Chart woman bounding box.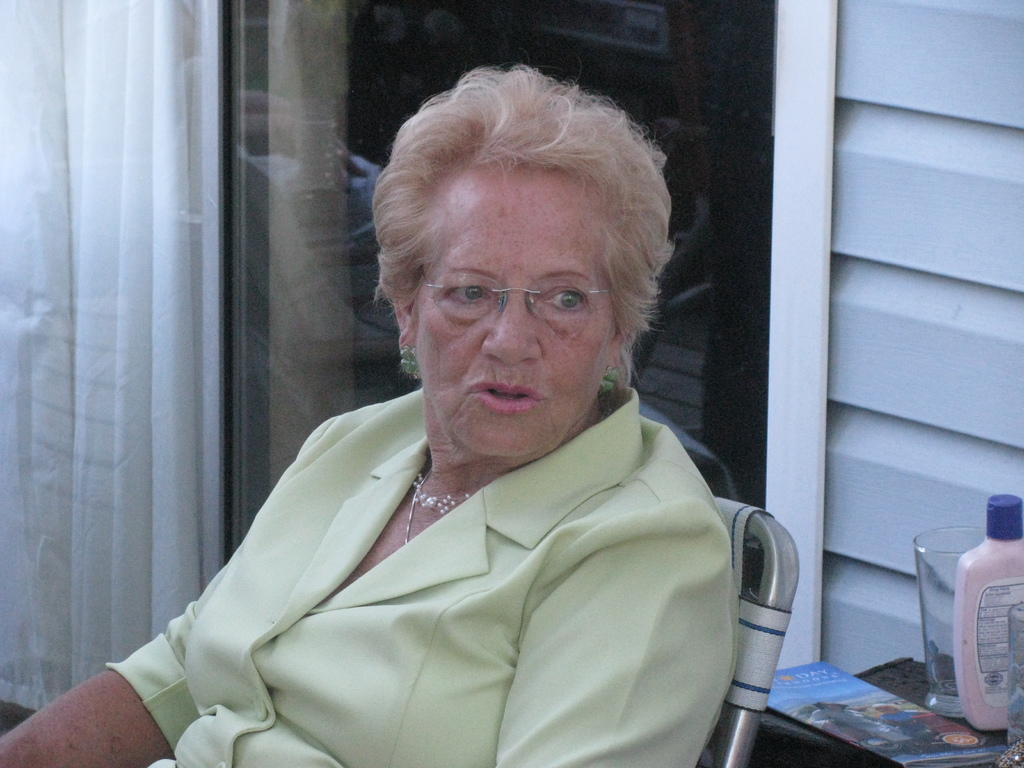
Charted: [115, 125, 801, 744].
